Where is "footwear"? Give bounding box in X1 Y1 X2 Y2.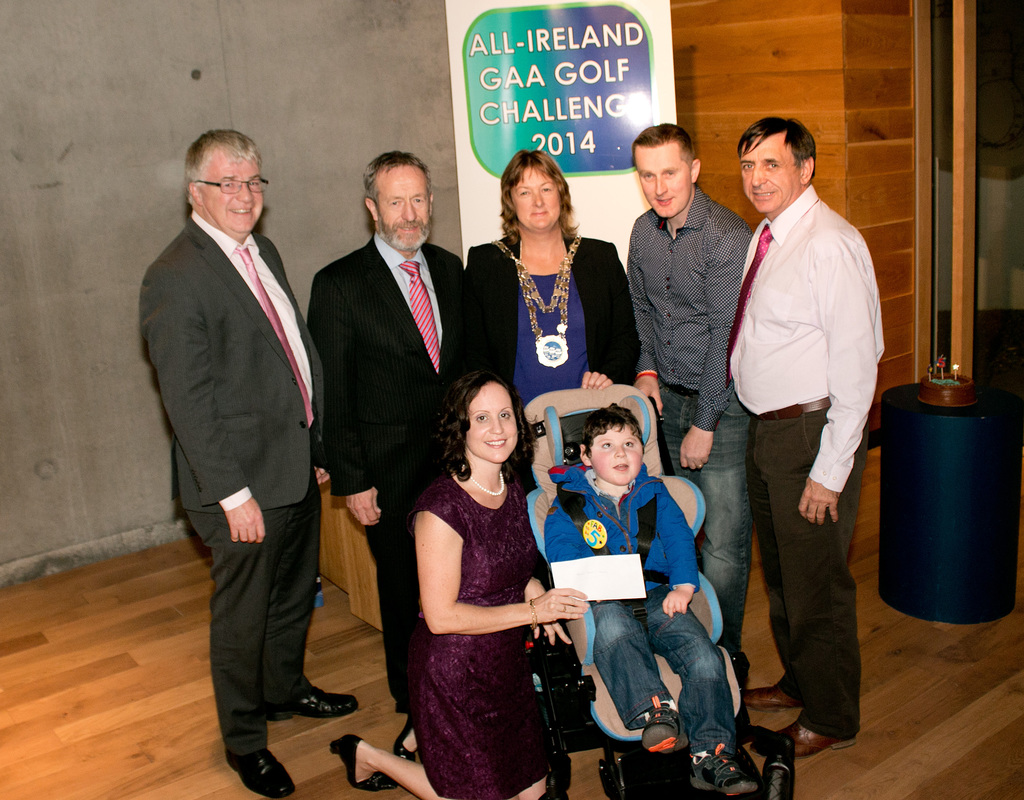
732 677 801 708.
